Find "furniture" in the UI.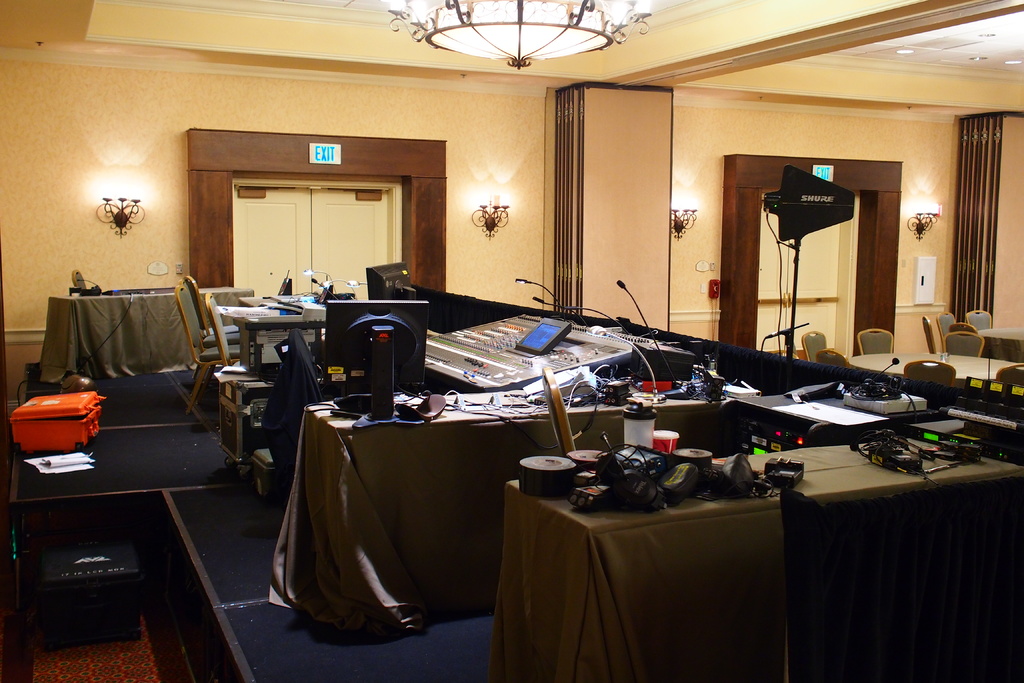
UI element at l=183, t=283, r=237, b=393.
